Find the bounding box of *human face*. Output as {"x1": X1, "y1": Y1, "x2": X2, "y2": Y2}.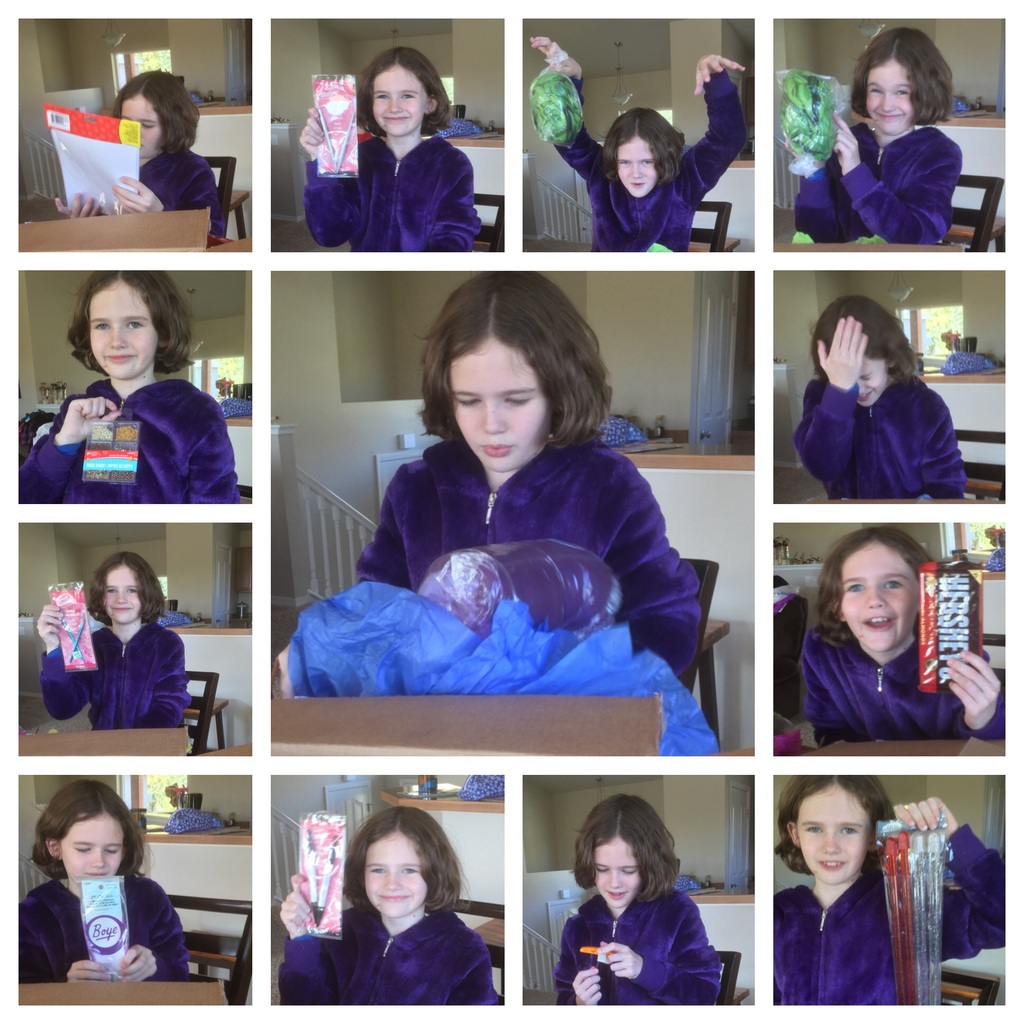
{"x1": 60, "y1": 822, "x2": 130, "y2": 879}.
